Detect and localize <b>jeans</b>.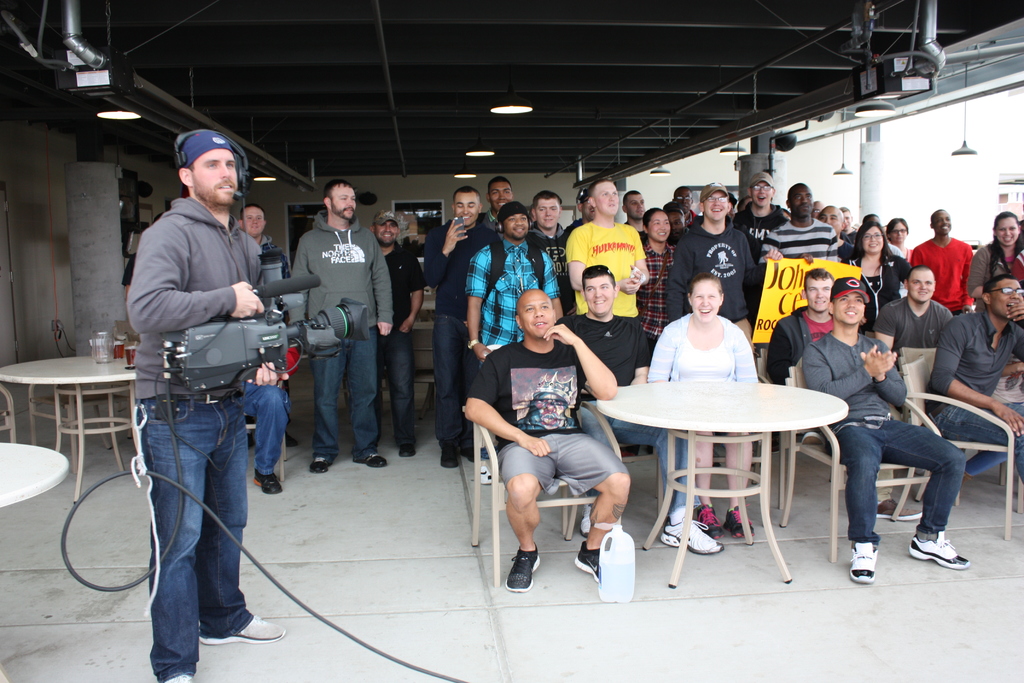
Localized at [938, 394, 1023, 484].
